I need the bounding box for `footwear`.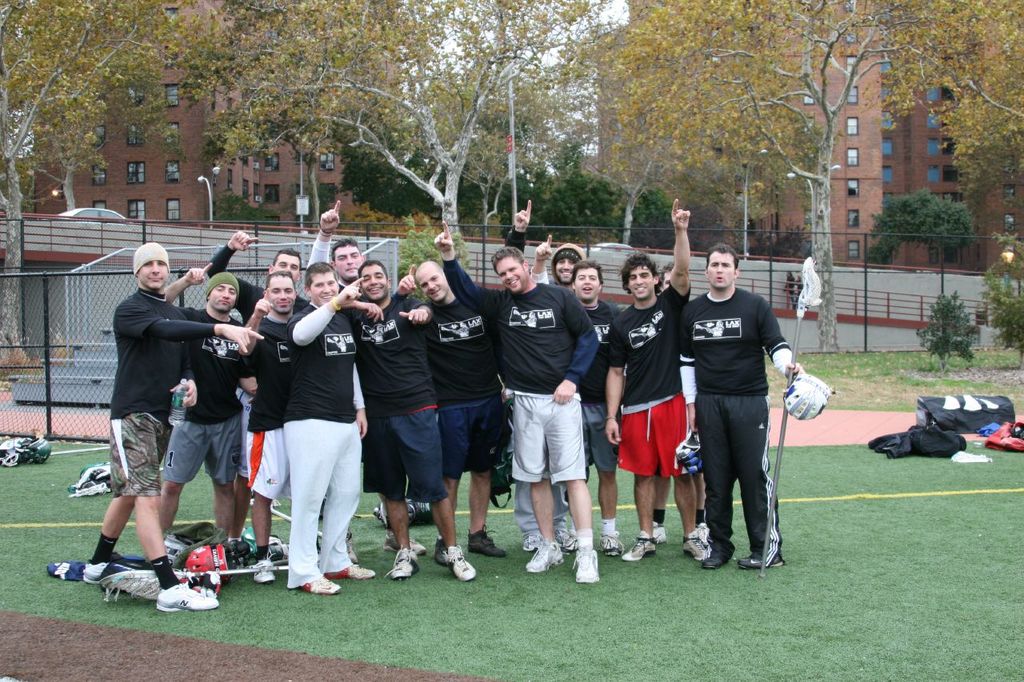
Here it is: left=702, top=543, right=732, bottom=568.
